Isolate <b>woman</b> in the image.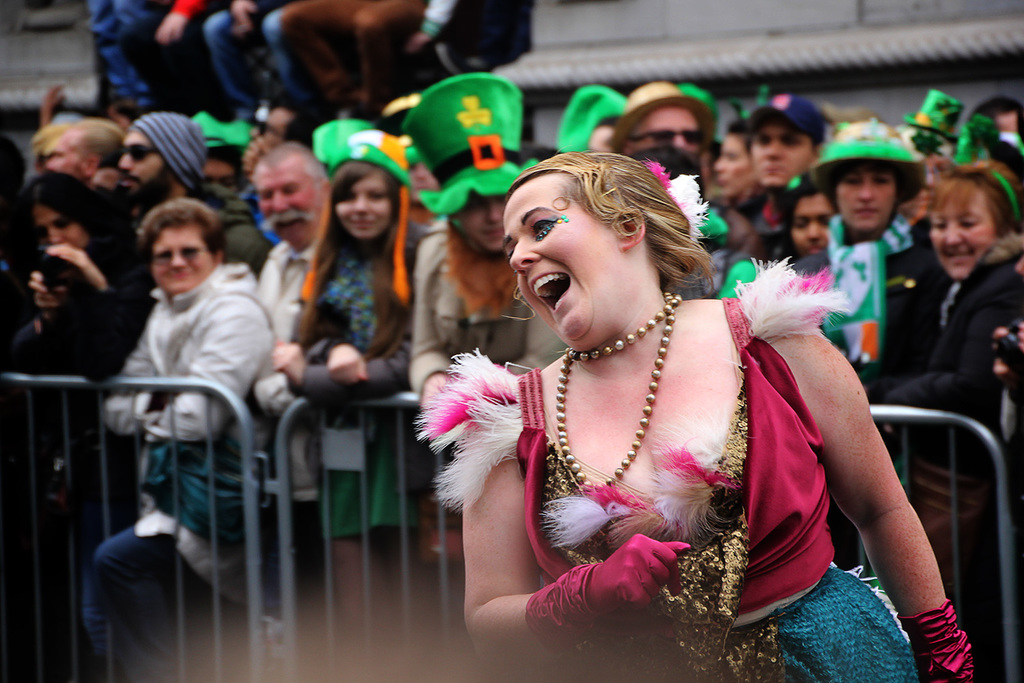
Isolated region: <box>870,153,1023,598</box>.
